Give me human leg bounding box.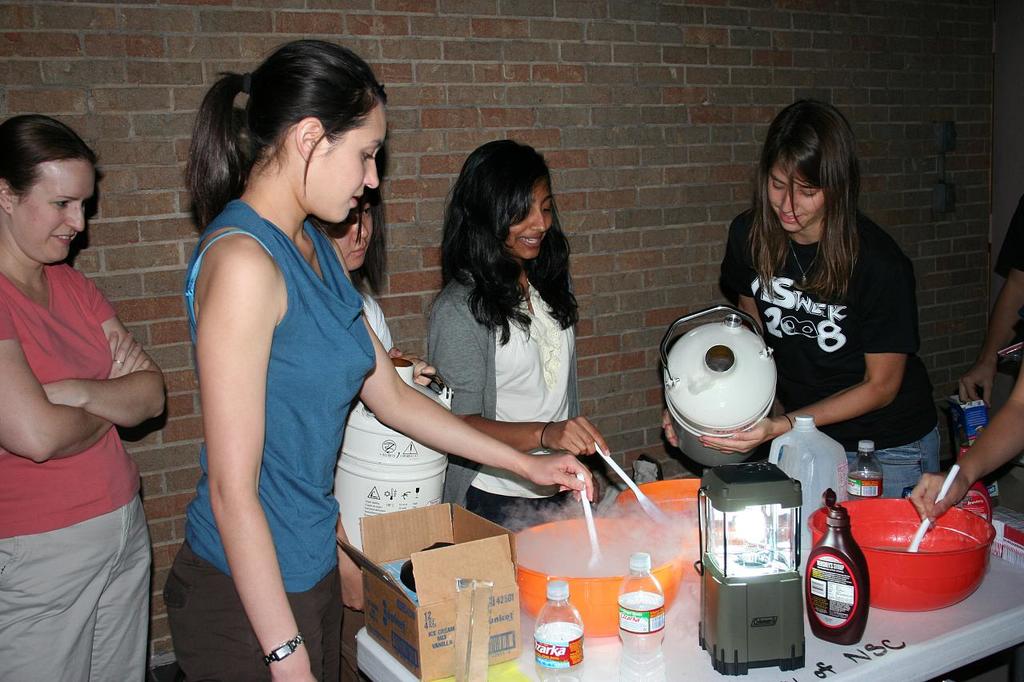
box(843, 421, 946, 501).
